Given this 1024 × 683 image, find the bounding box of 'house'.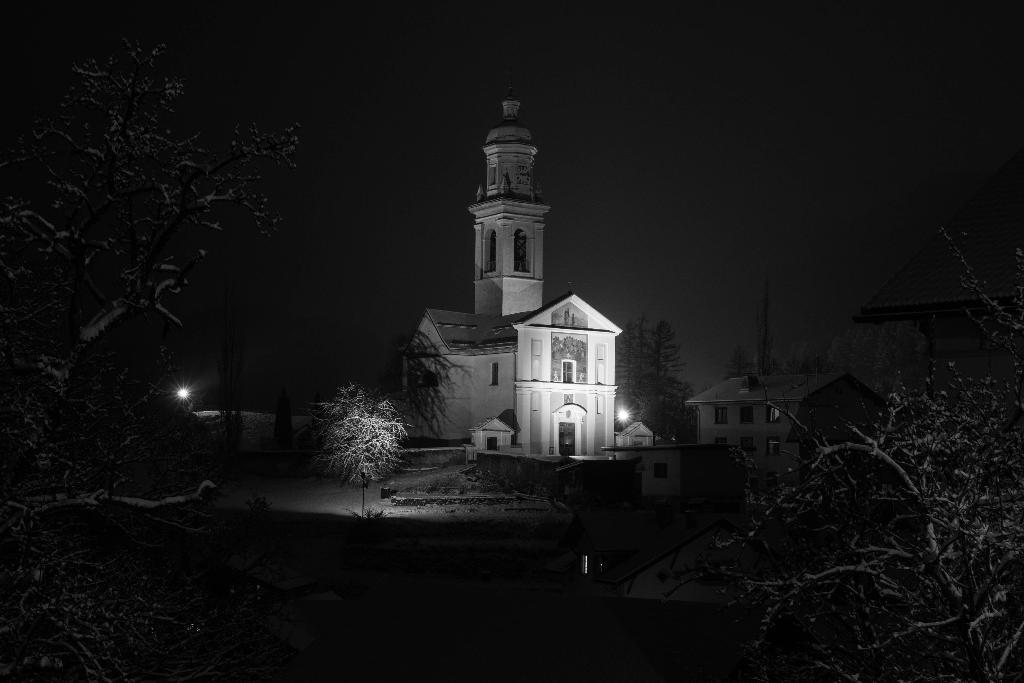
box(612, 419, 652, 445).
